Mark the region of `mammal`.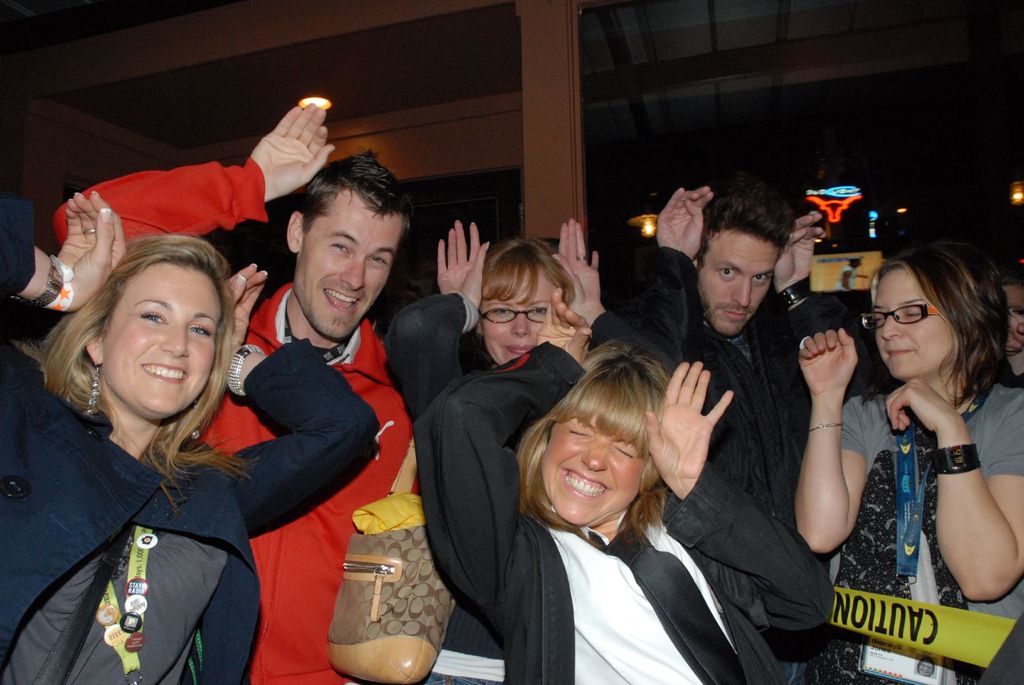
Region: <box>408,283,839,684</box>.
